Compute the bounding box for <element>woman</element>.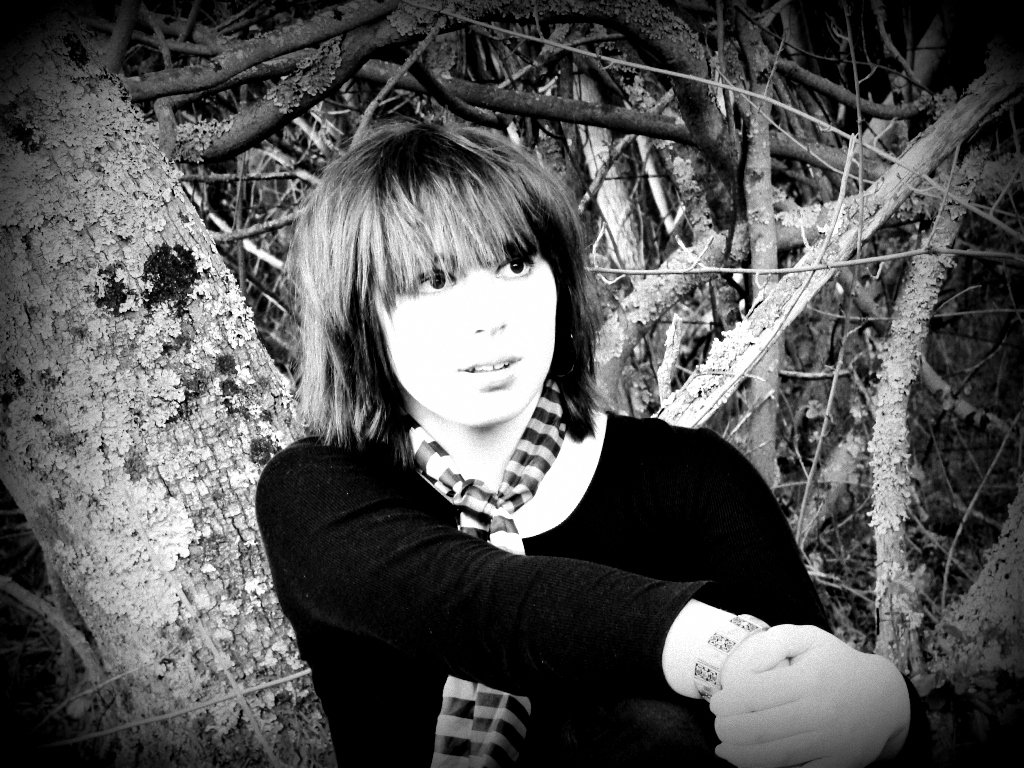
255/121/924/767.
